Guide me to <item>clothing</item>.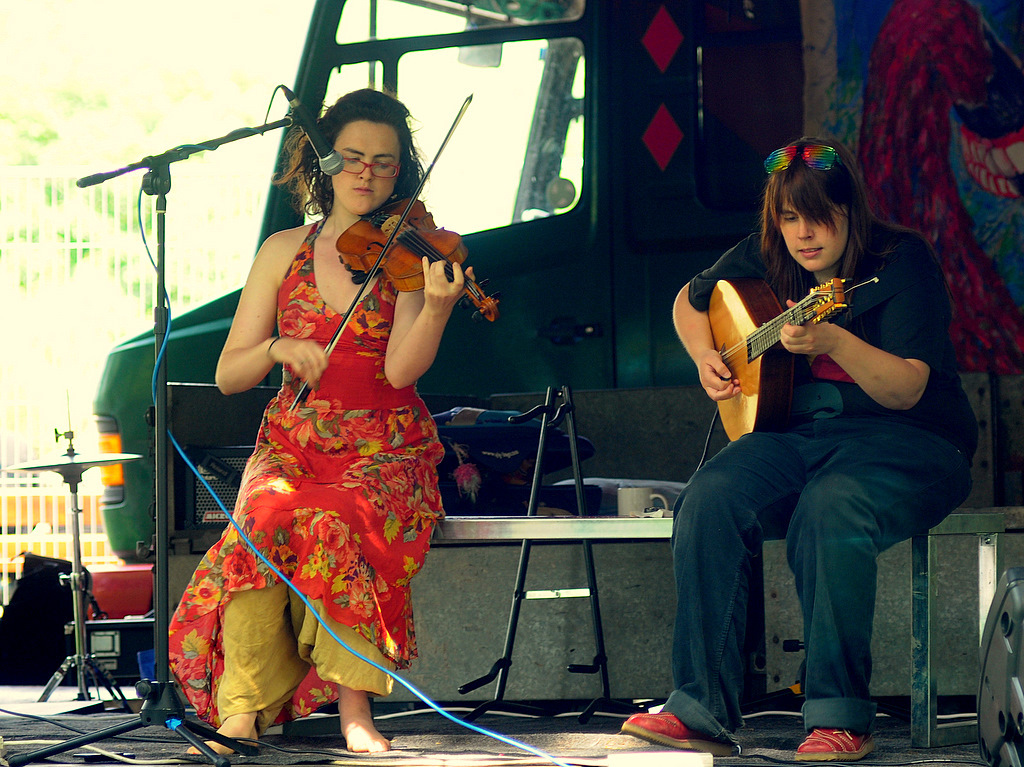
Guidance: <box>191,181,442,708</box>.
